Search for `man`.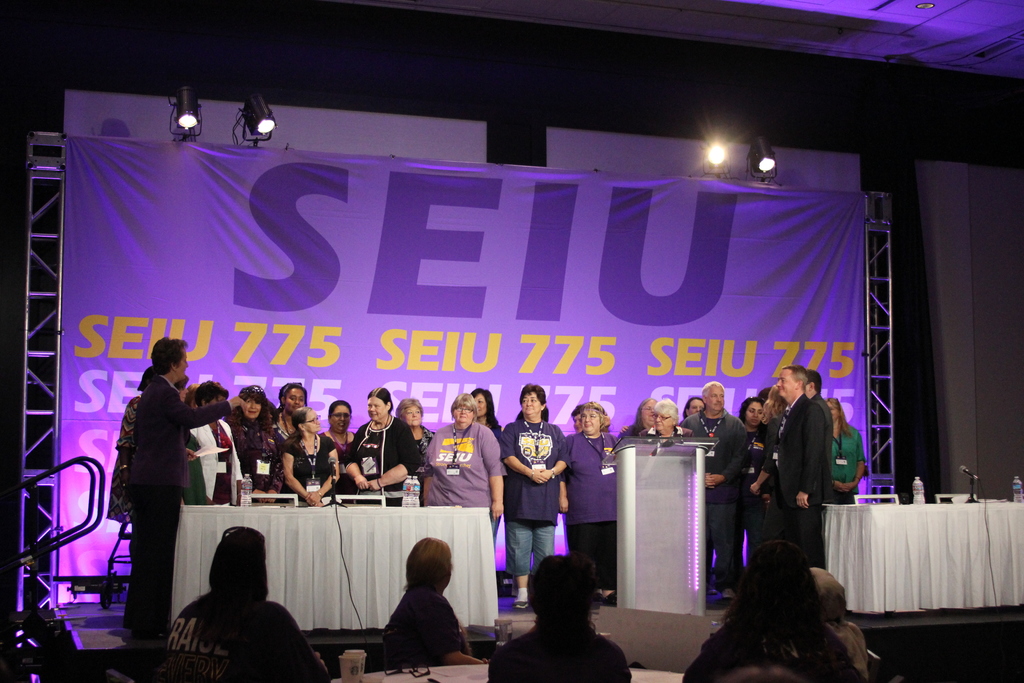
Found at {"left": 805, "top": 370, "right": 831, "bottom": 422}.
